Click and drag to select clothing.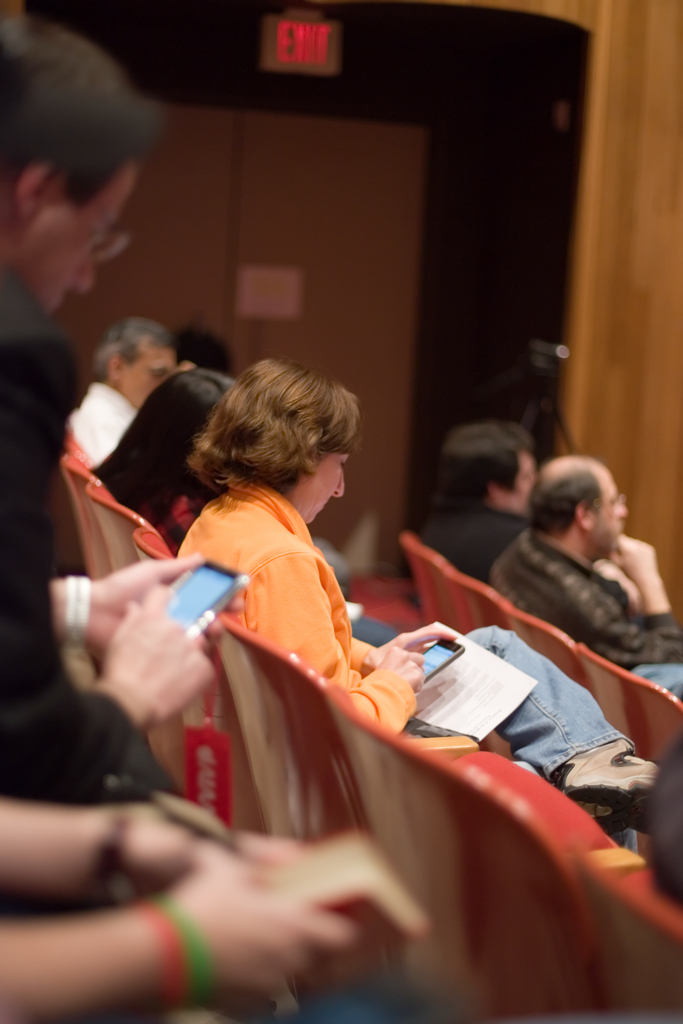
Selection: left=69, top=381, right=135, bottom=465.
